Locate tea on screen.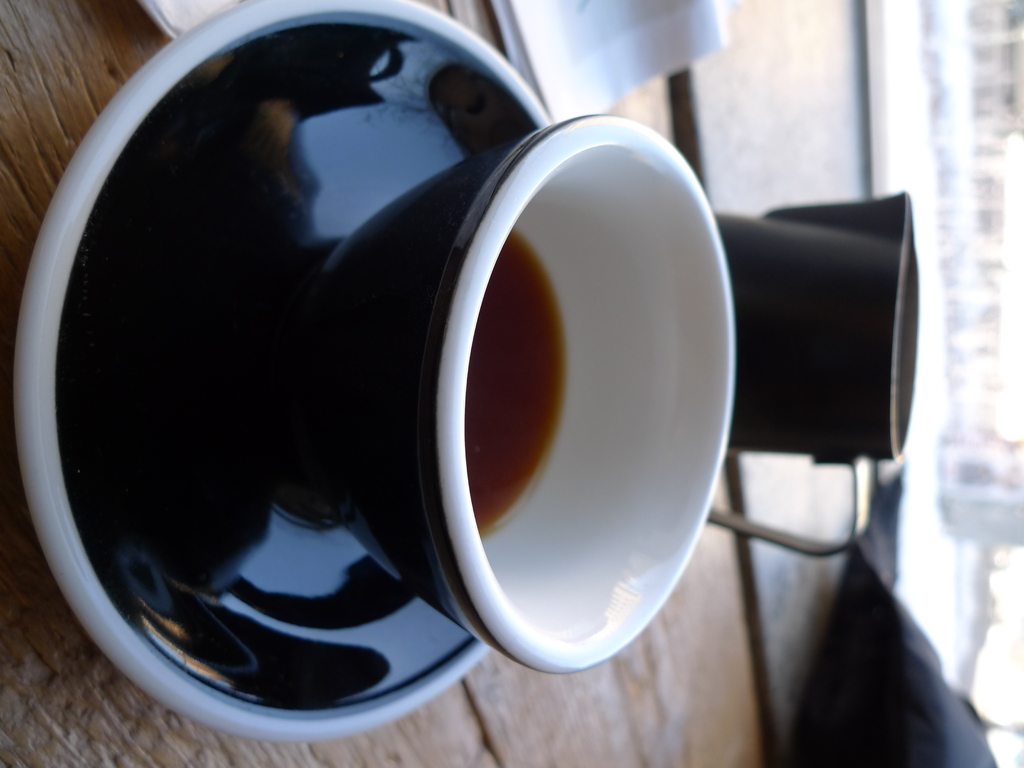
On screen at (466,234,570,533).
